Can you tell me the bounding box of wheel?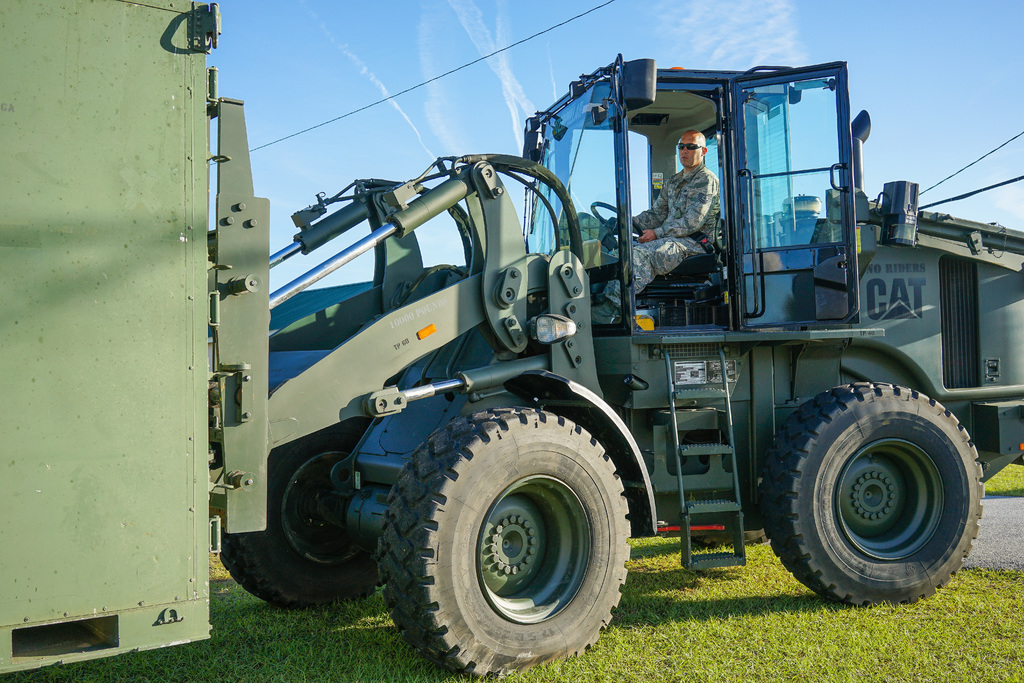
Rect(373, 424, 657, 663).
